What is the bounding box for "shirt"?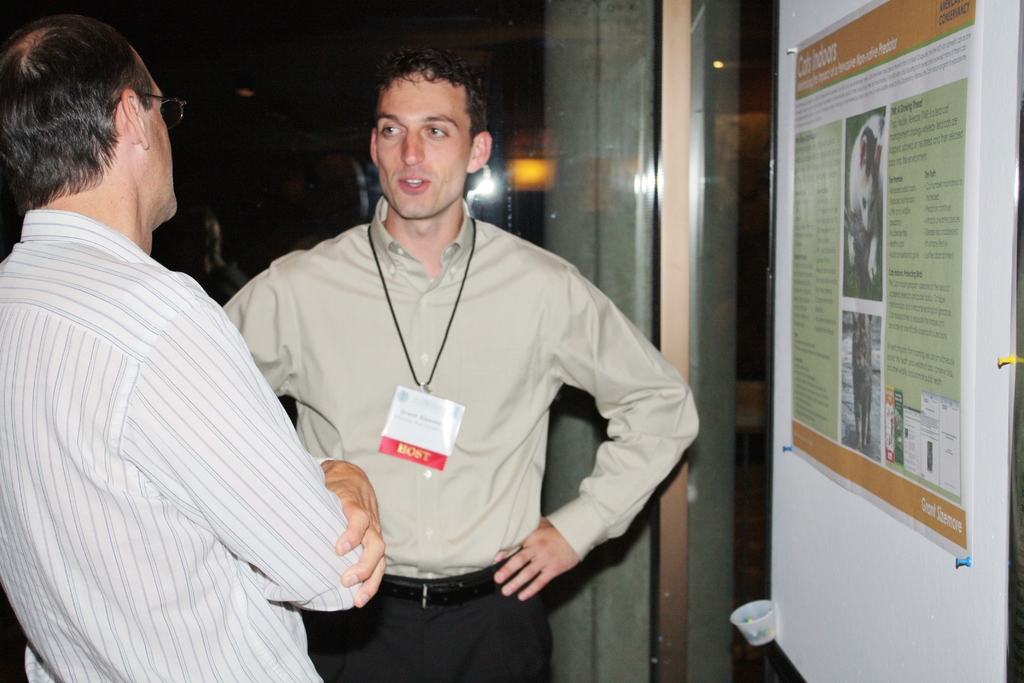
box(0, 208, 375, 680).
